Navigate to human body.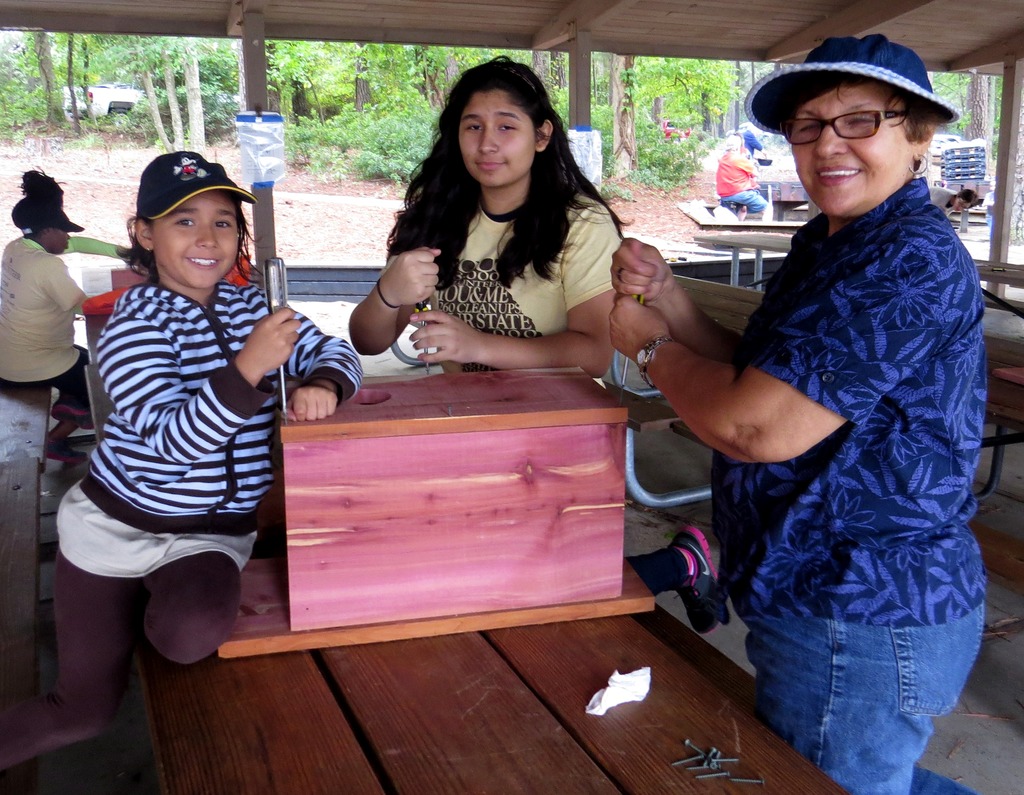
Navigation target: 33, 88, 305, 726.
